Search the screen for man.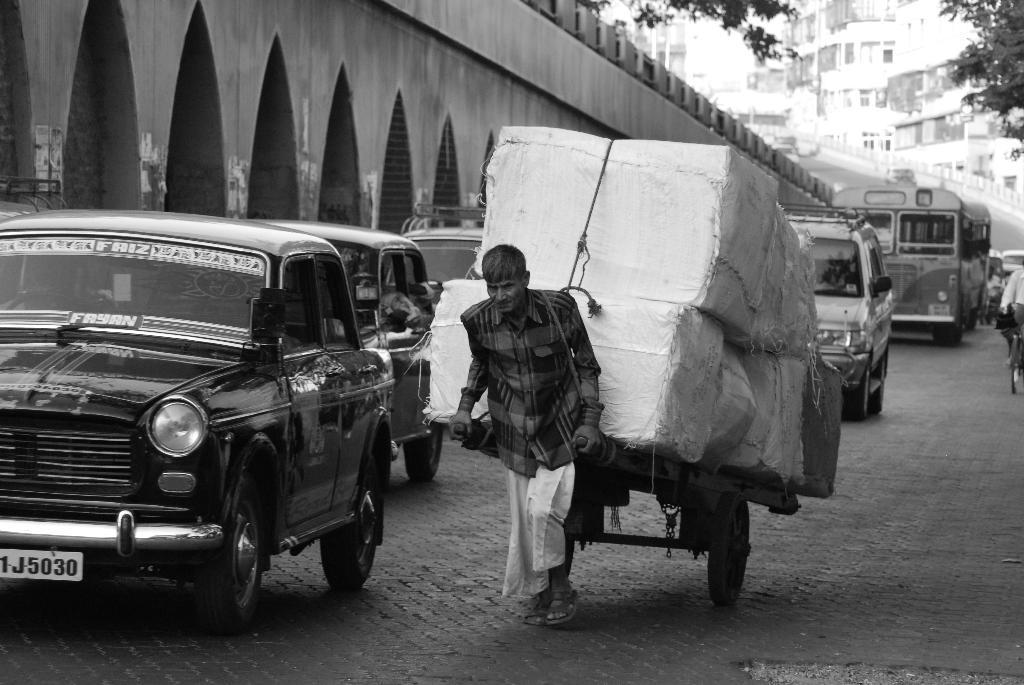
Found at 454,246,600,617.
